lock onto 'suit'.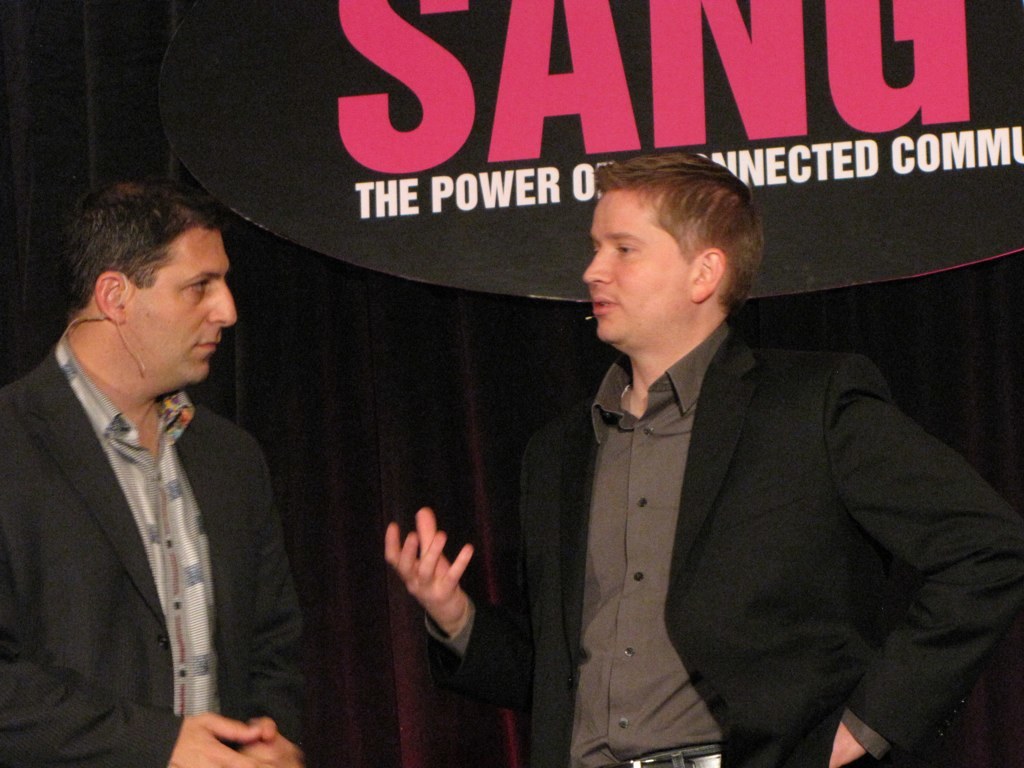
Locked: BBox(470, 207, 980, 755).
